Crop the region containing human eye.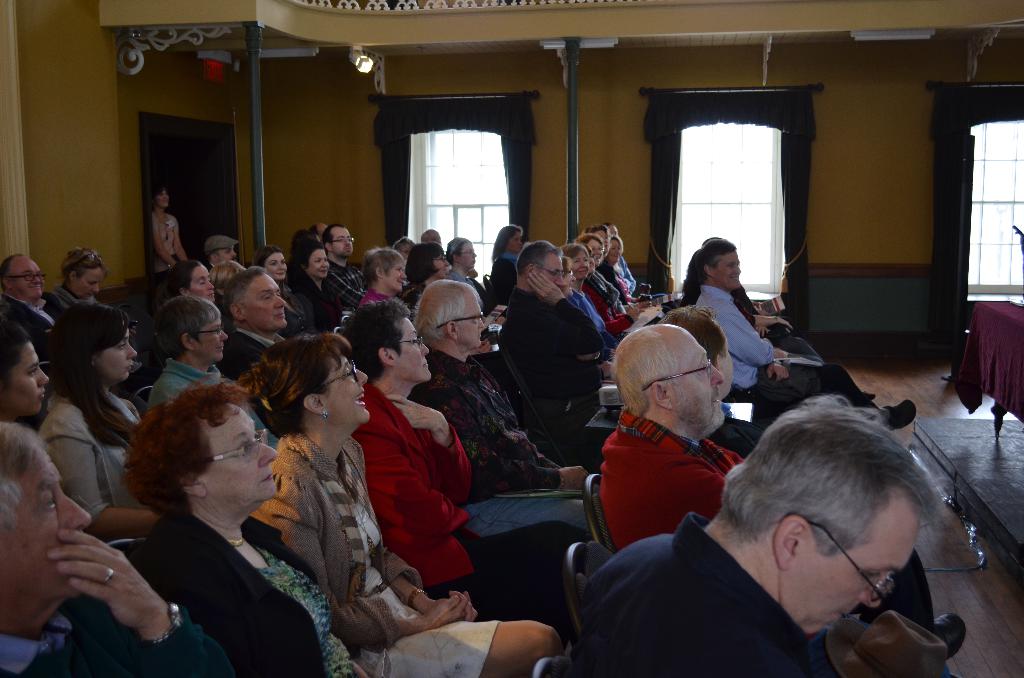
Crop region: [left=39, top=493, right=58, bottom=509].
